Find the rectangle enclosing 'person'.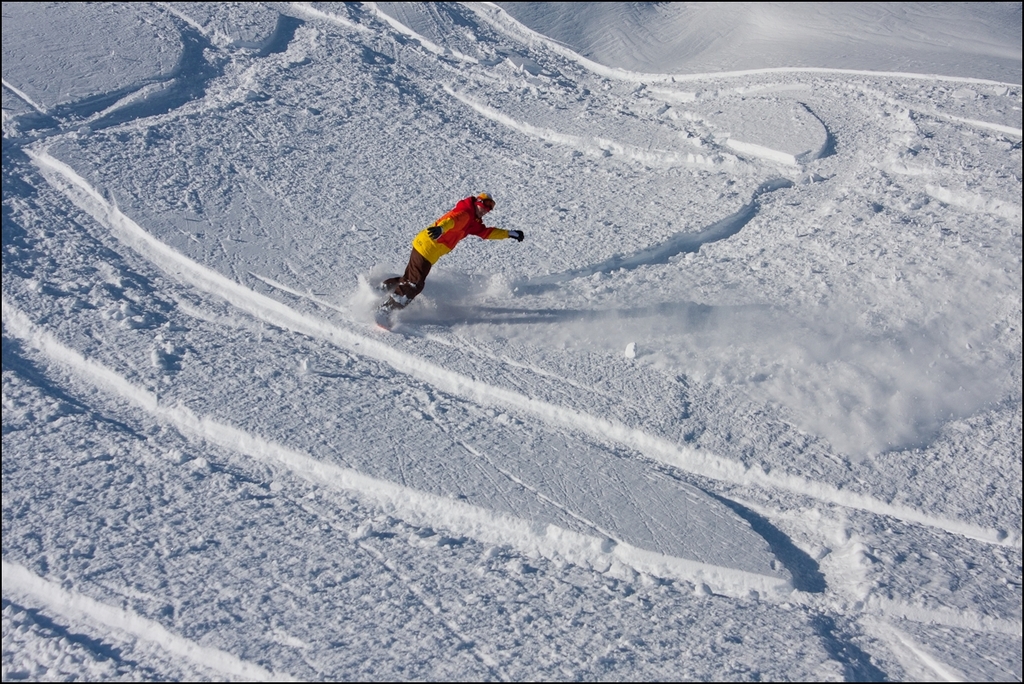
(x1=383, y1=193, x2=529, y2=310).
